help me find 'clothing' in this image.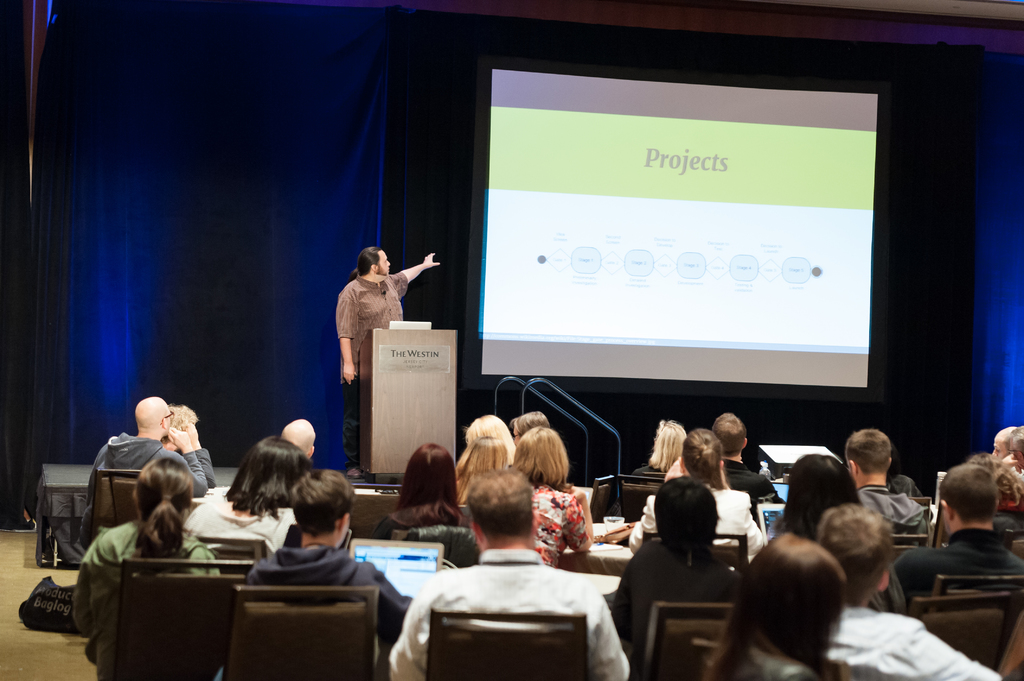
Found it: {"left": 529, "top": 479, "right": 587, "bottom": 552}.
